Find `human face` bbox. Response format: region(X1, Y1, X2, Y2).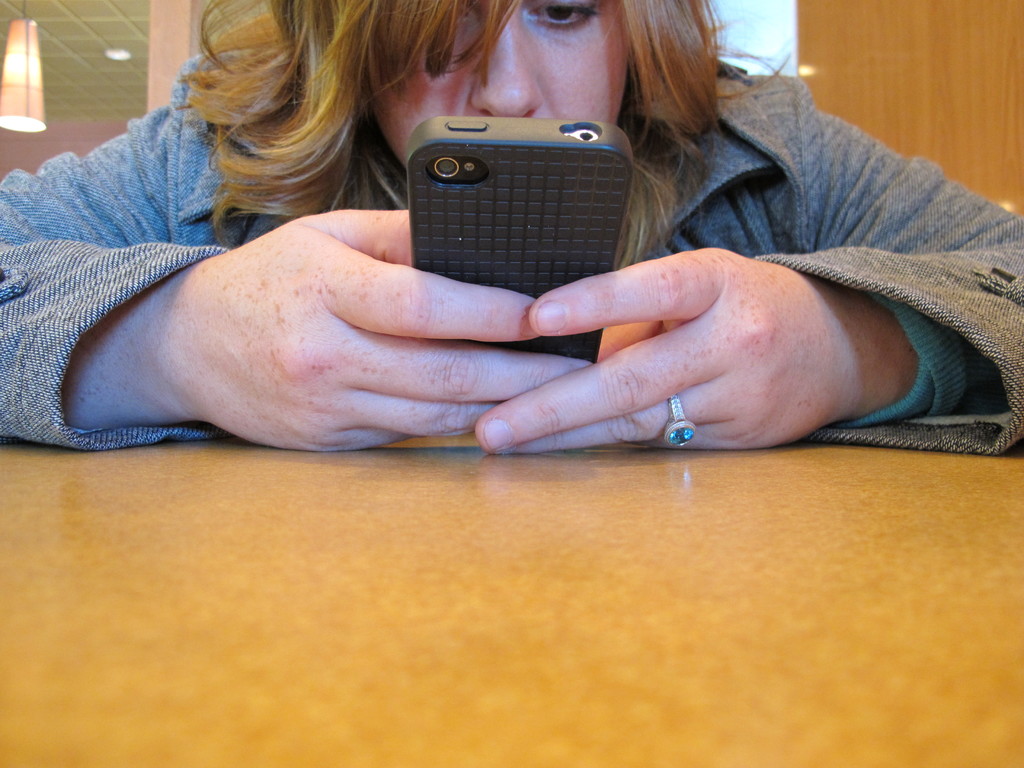
region(367, 0, 635, 161).
